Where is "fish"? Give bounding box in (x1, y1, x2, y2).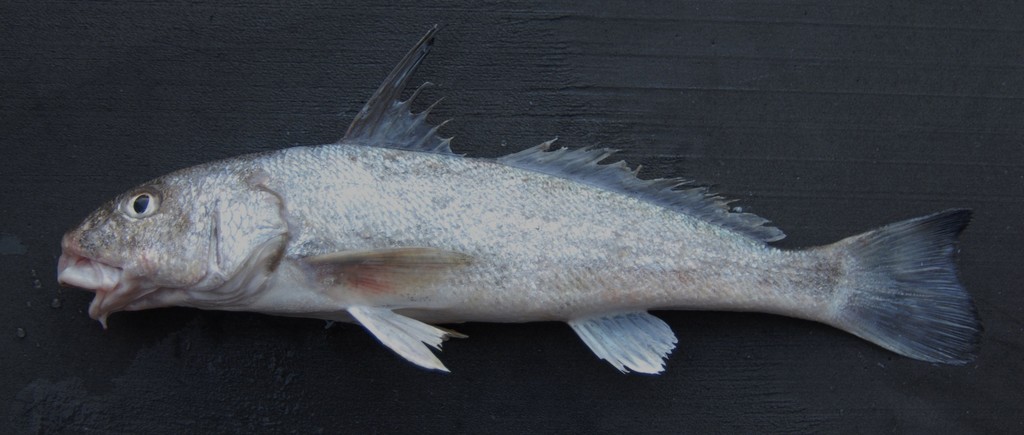
(53, 85, 986, 379).
